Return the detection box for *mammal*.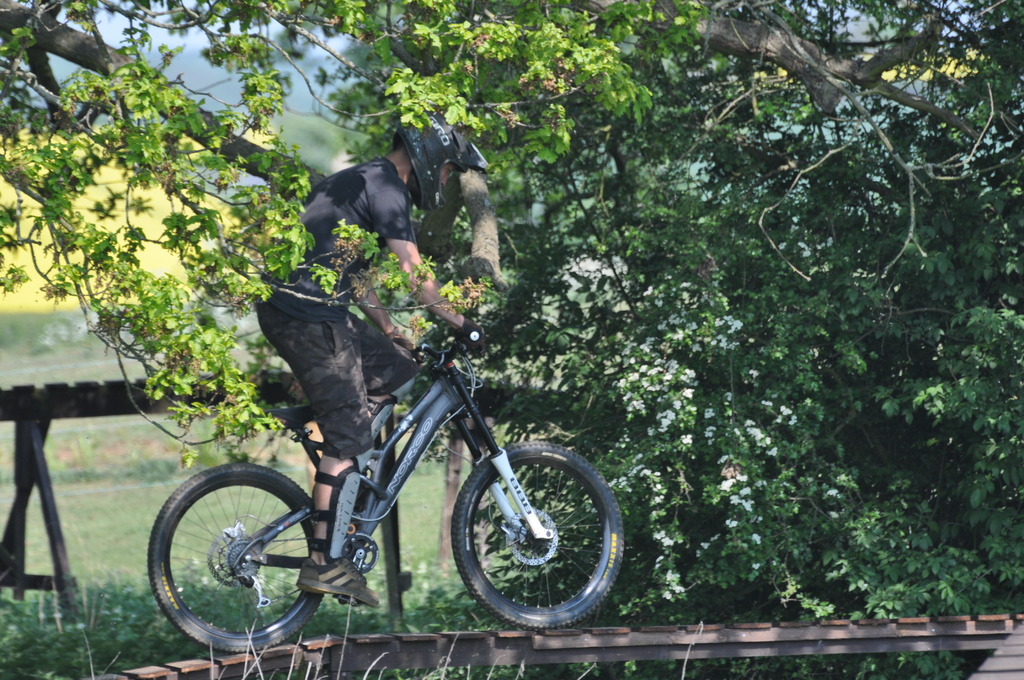
bbox=(248, 110, 482, 605).
